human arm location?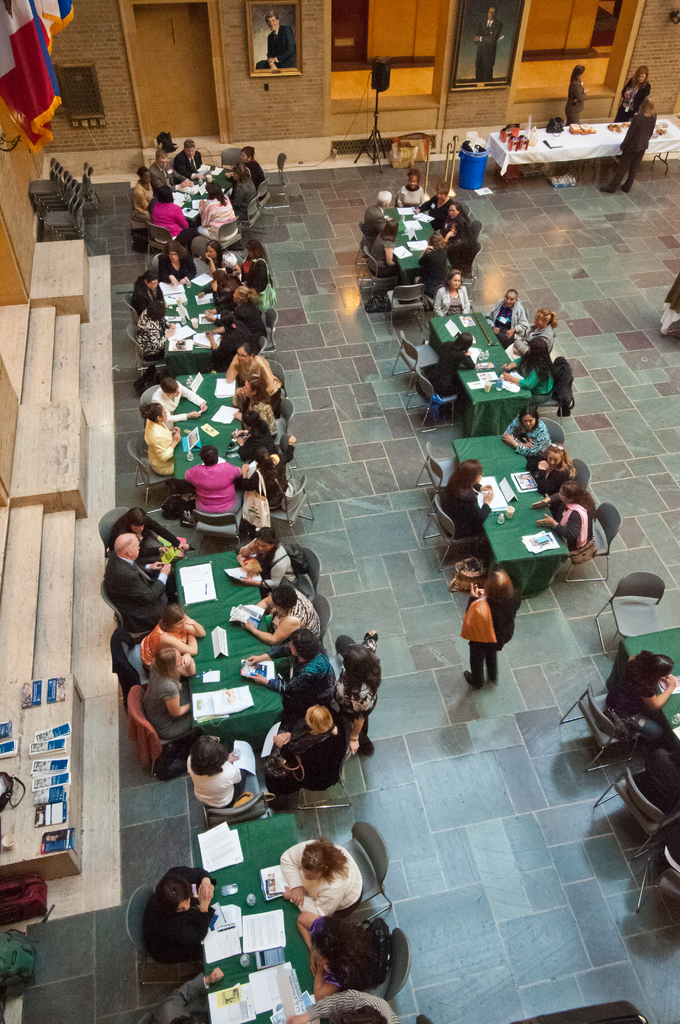
(462, 487, 494, 534)
